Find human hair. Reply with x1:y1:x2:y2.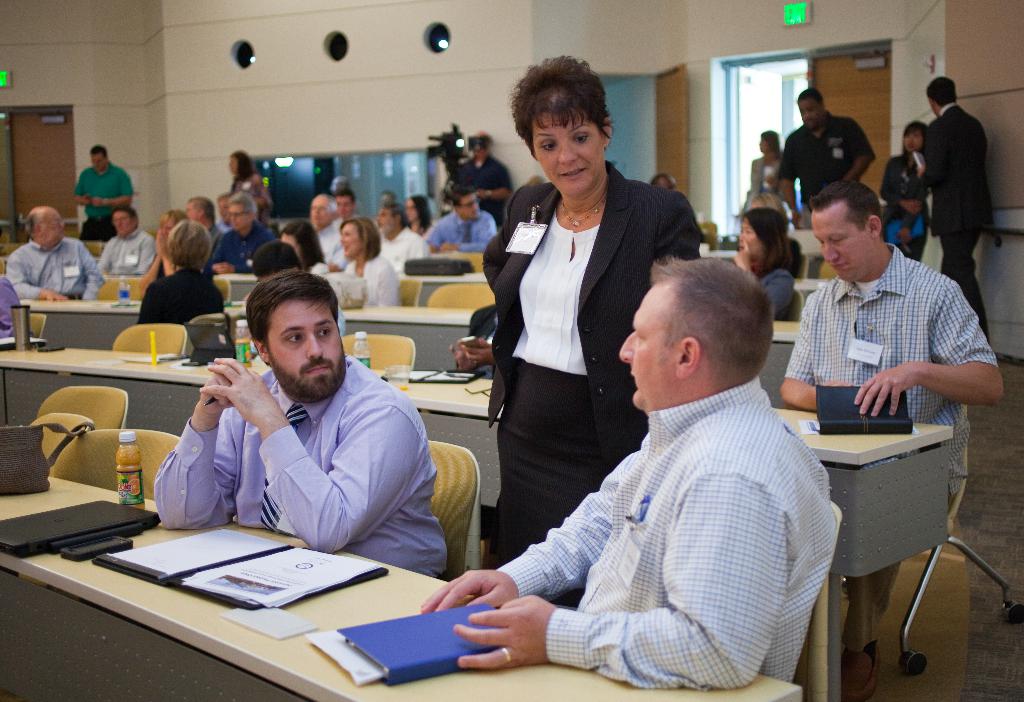
163:210:193:230.
